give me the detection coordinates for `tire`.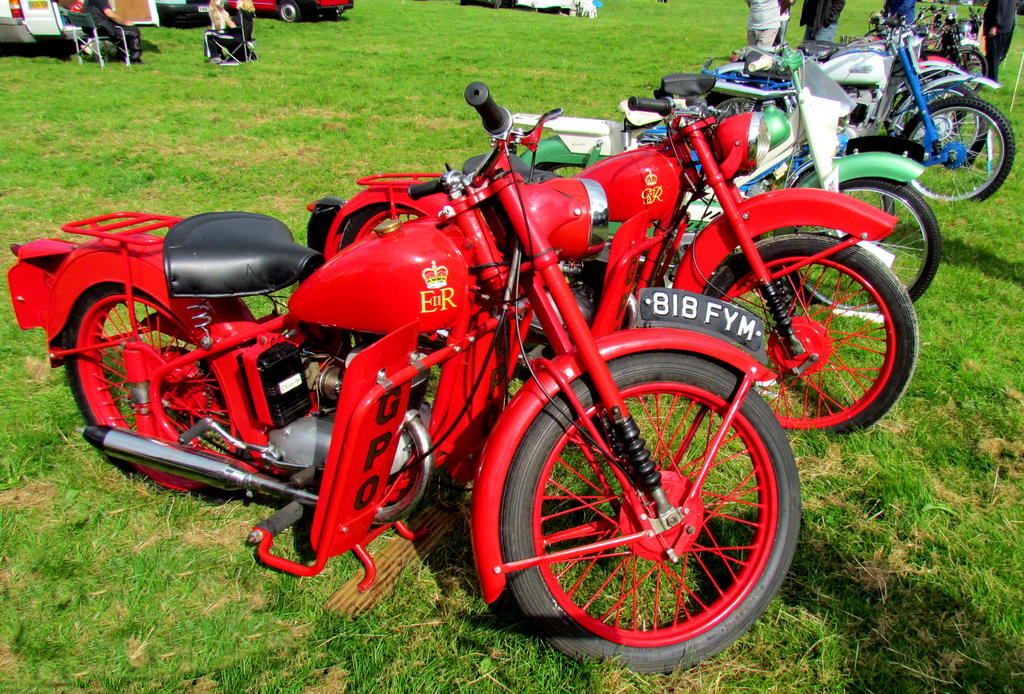
locate(933, 95, 989, 184).
